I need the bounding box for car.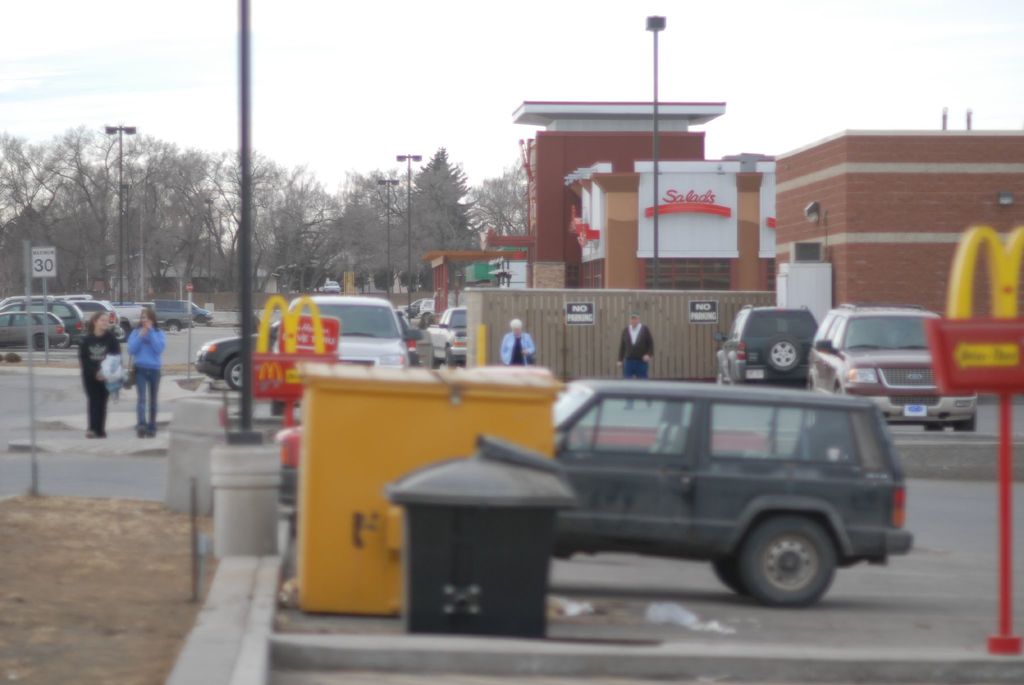
Here it is: [272, 295, 417, 417].
